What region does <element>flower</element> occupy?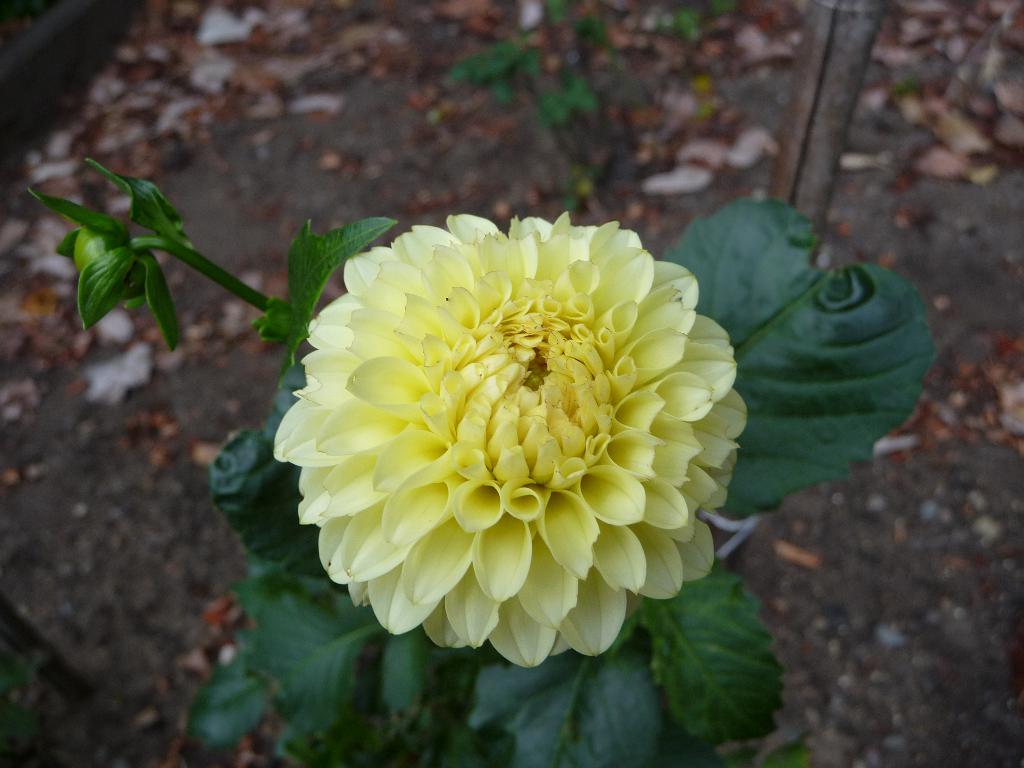
{"x1": 255, "y1": 192, "x2": 753, "y2": 684}.
